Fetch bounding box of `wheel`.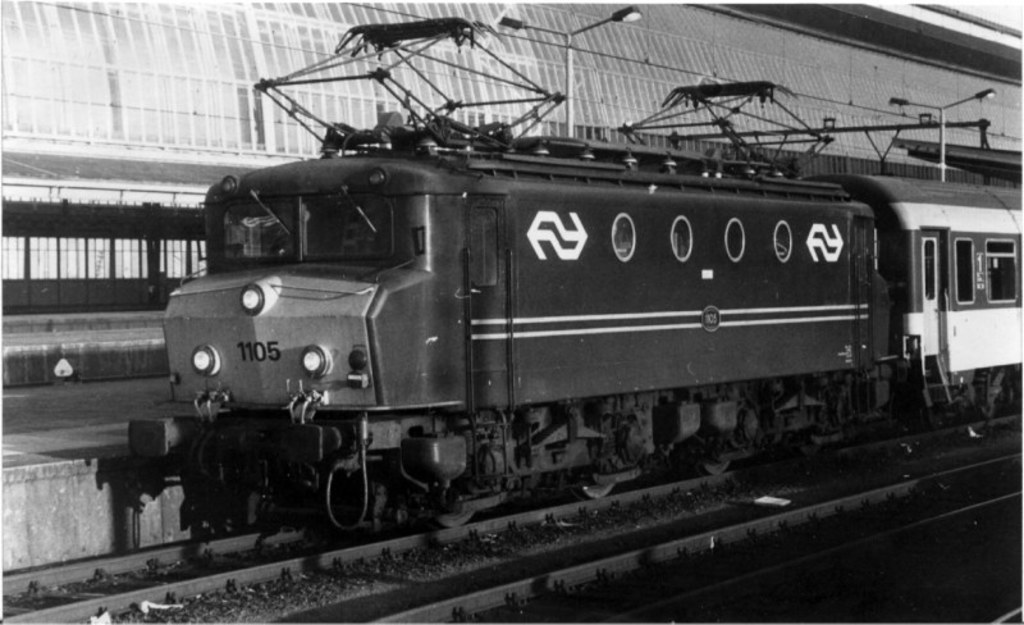
Bbox: region(306, 470, 369, 537).
